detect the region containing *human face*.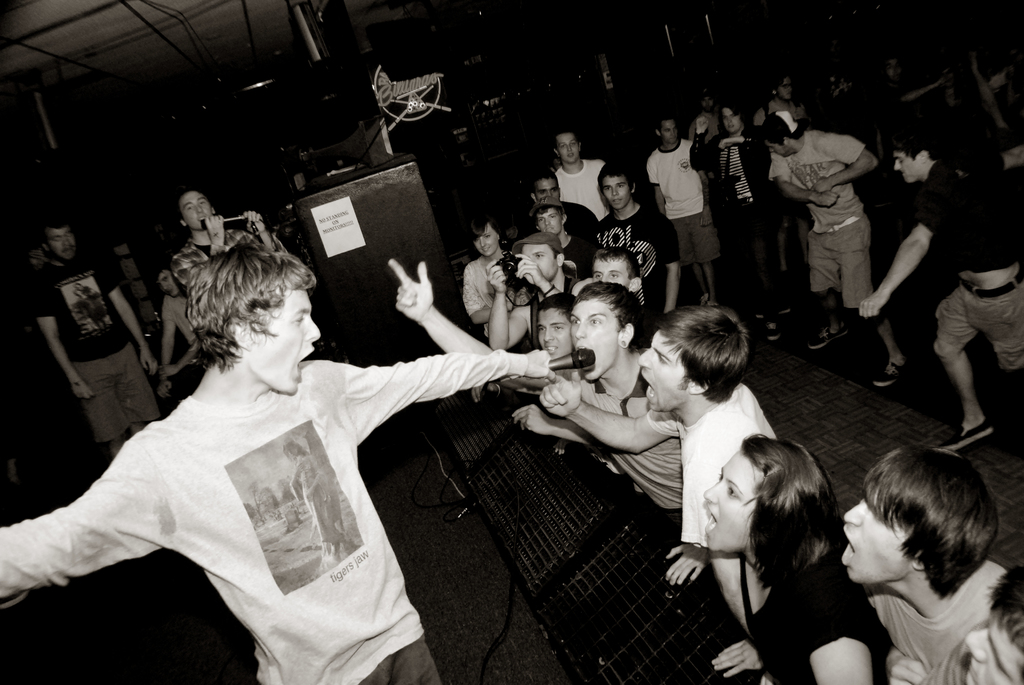
box(888, 143, 922, 180).
